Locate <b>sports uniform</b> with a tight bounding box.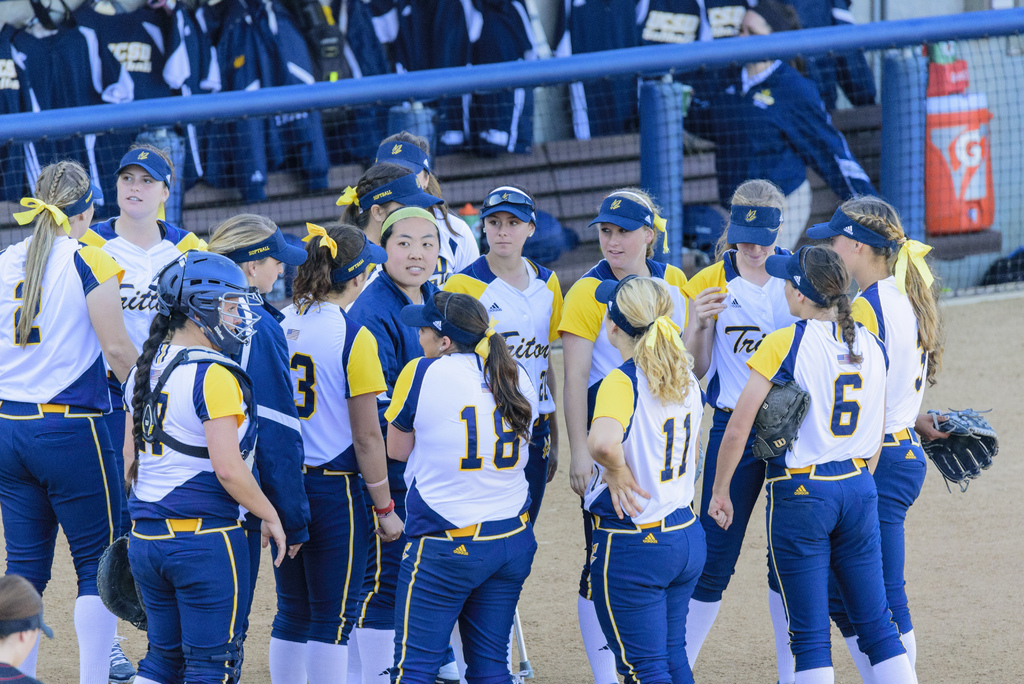
{"x1": 80, "y1": 203, "x2": 221, "y2": 374}.
